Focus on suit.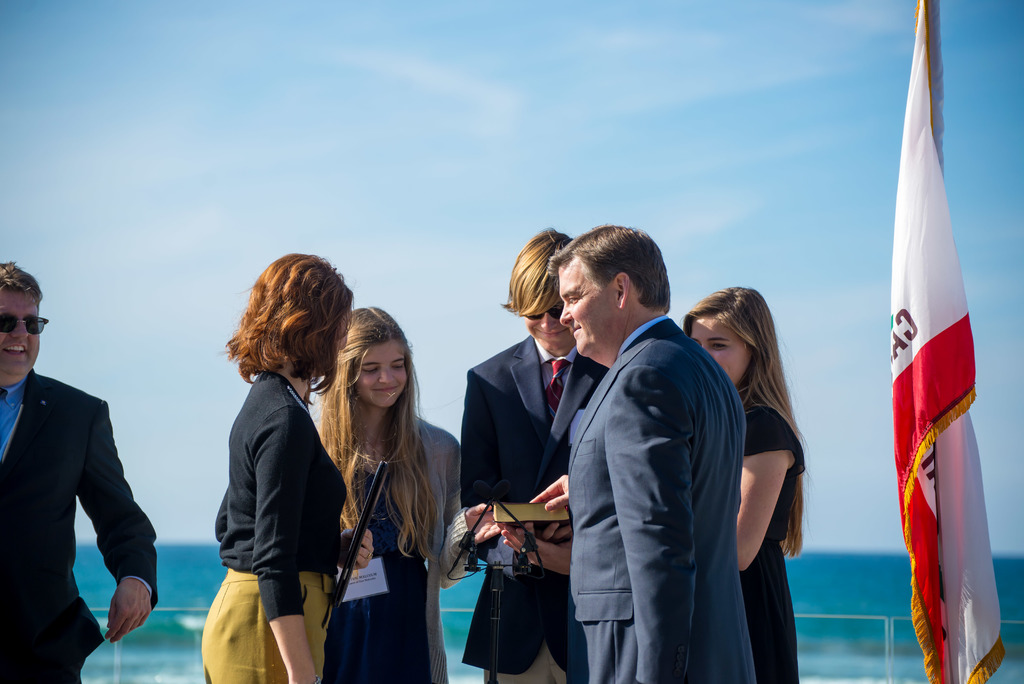
Focused at pyautogui.locateOnScreen(6, 373, 159, 683).
